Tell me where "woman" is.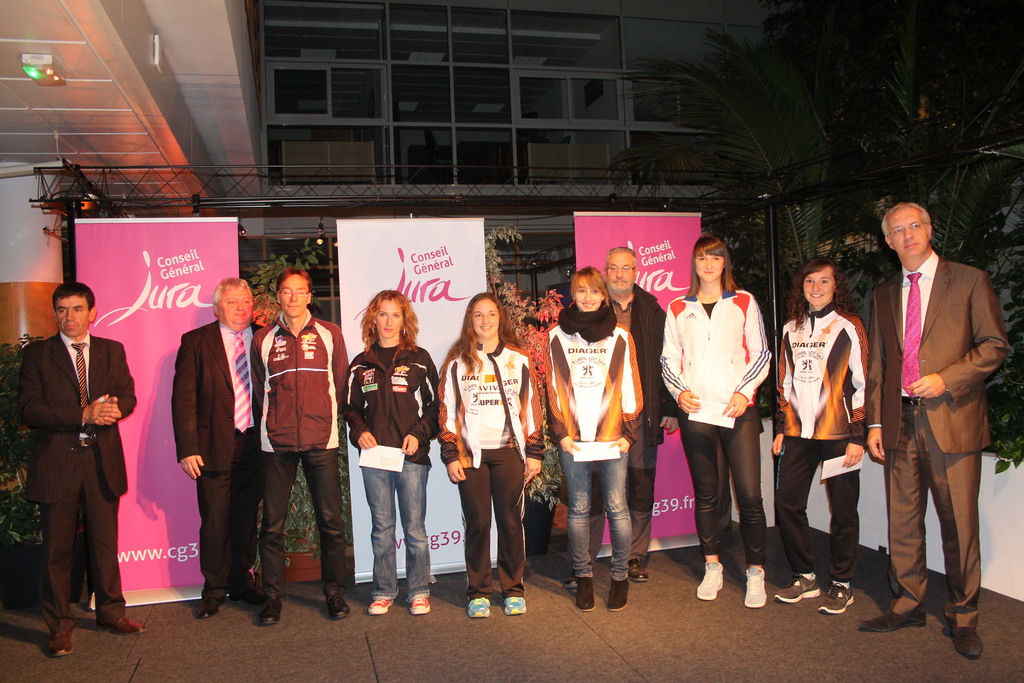
"woman" is at [339,289,440,612].
